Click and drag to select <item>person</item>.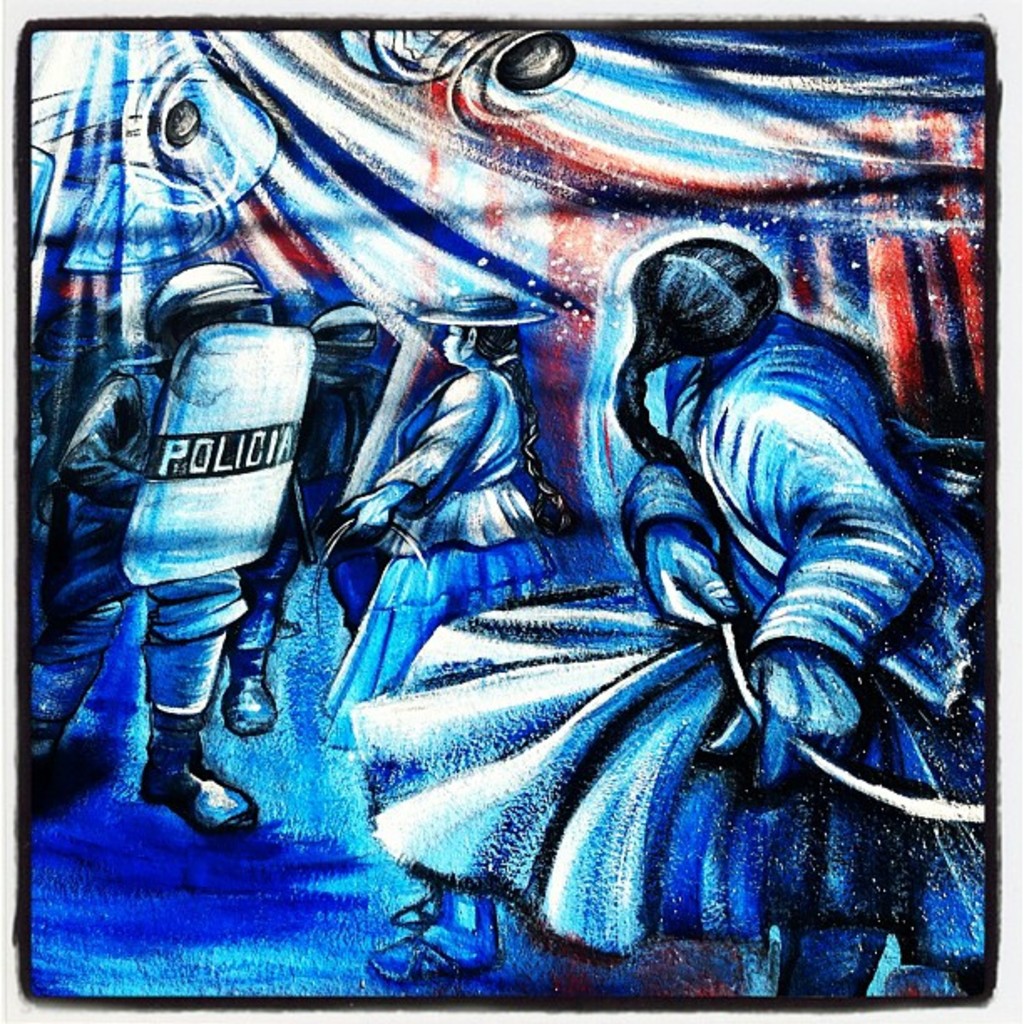
Selection: bbox=(316, 283, 587, 763).
